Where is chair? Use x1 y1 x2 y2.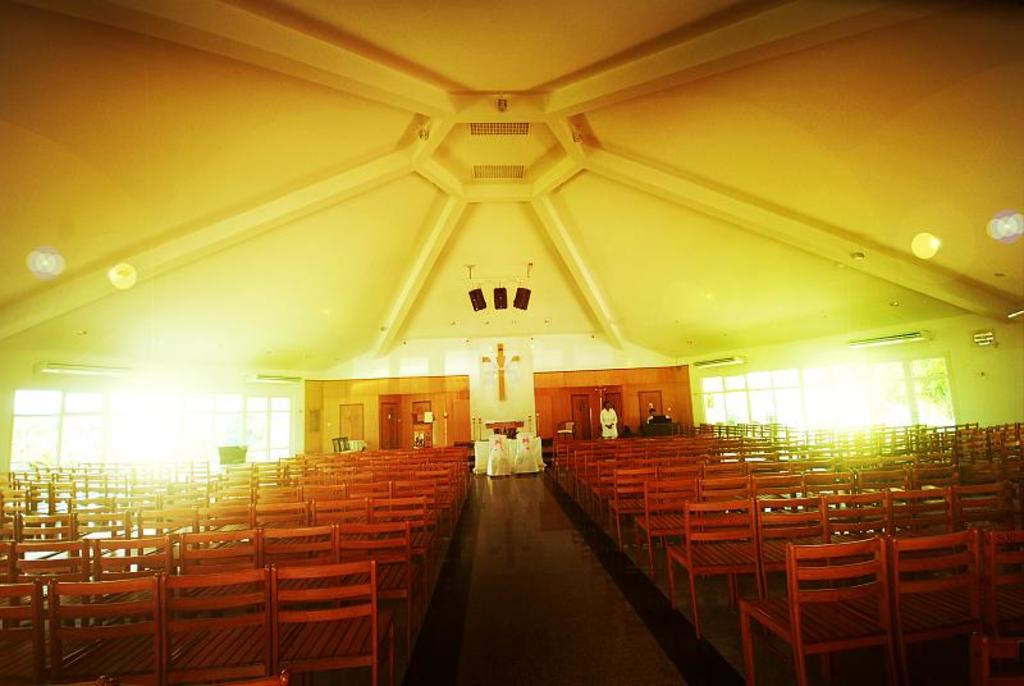
712 545 936 676.
